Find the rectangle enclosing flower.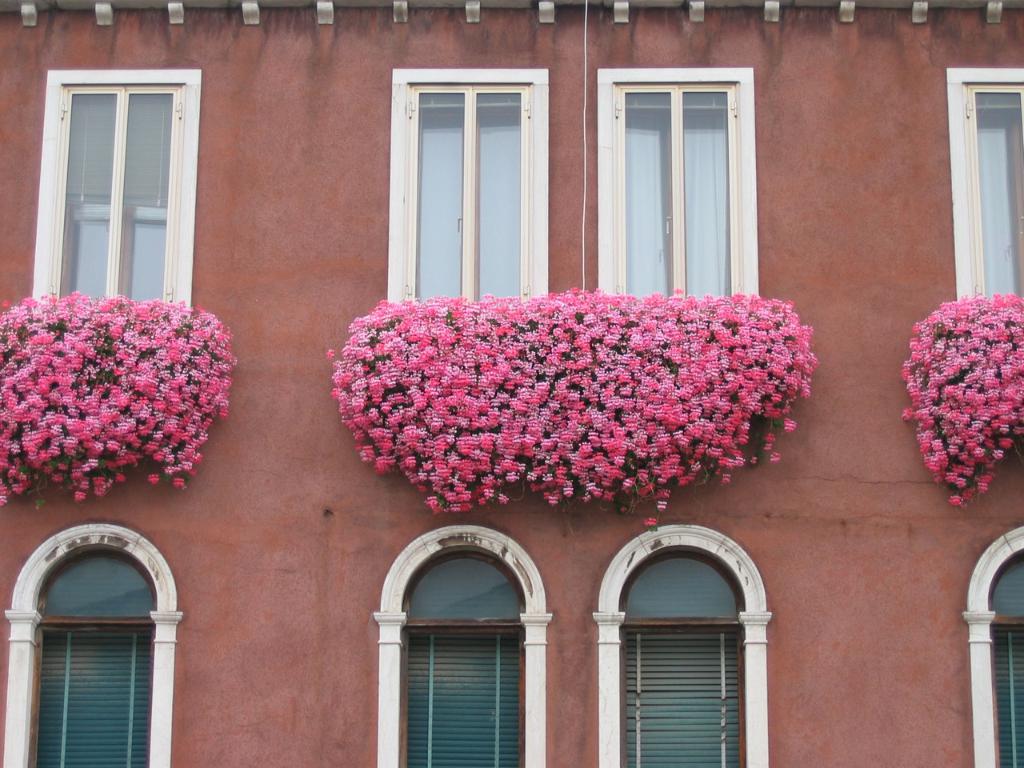
897, 293, 1023, 511.
